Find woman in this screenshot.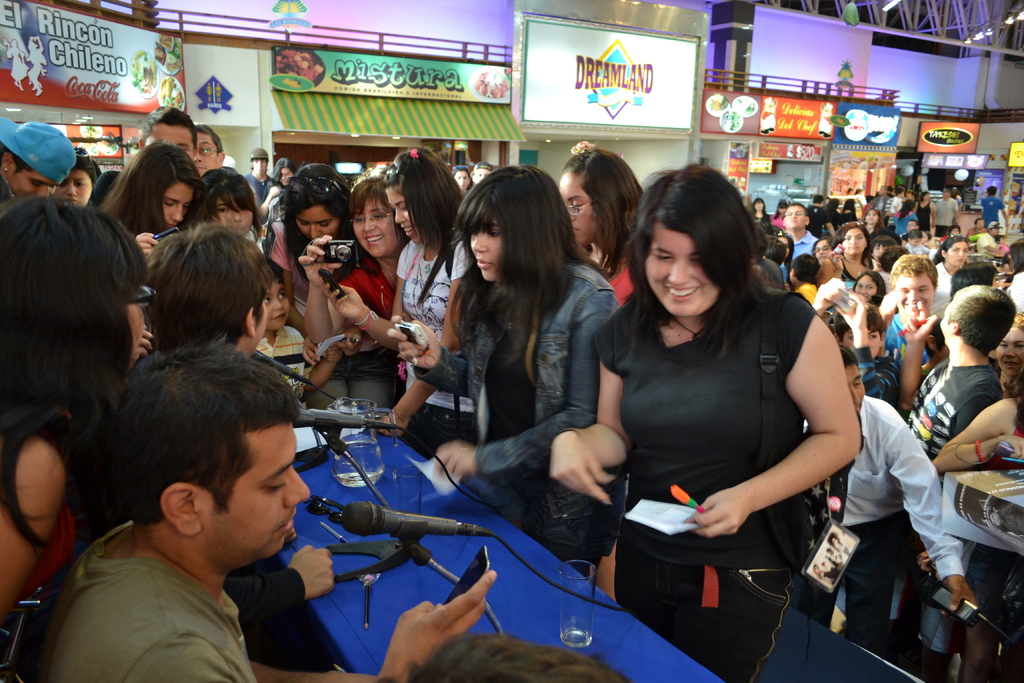
The bounding box for woman is <box>271,158,295,190</box>.
